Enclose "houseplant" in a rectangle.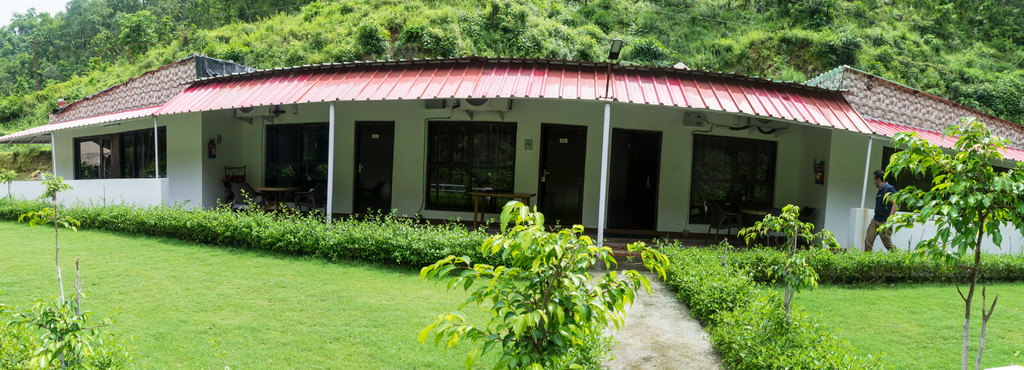
locate(0, 293, 137, 369).
